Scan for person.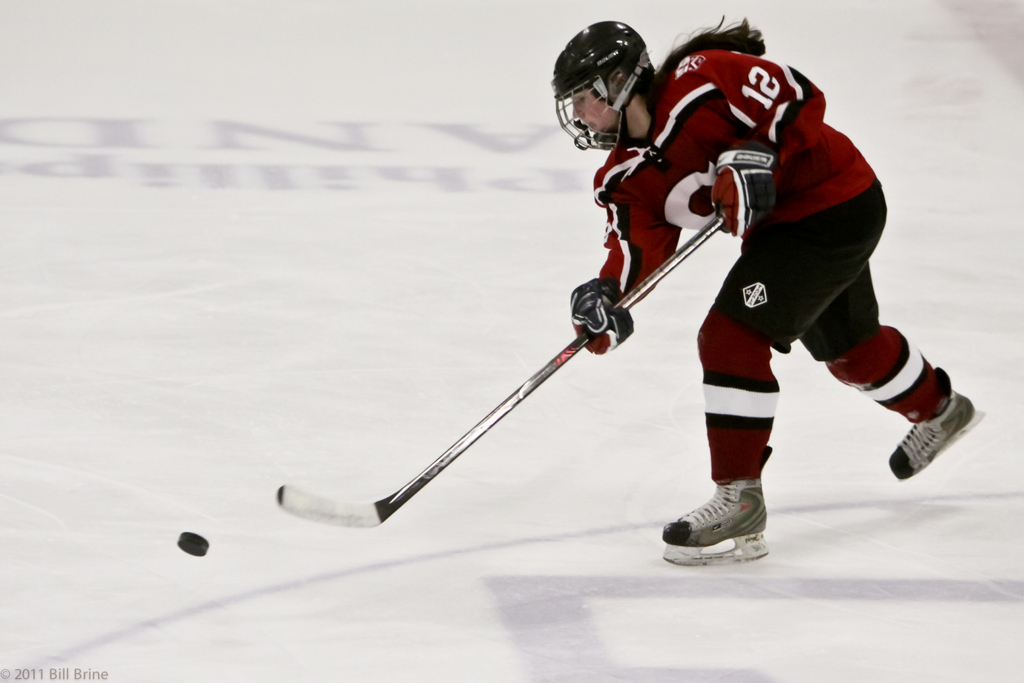
Scan result: Rect(635, 15, 915, 581).
